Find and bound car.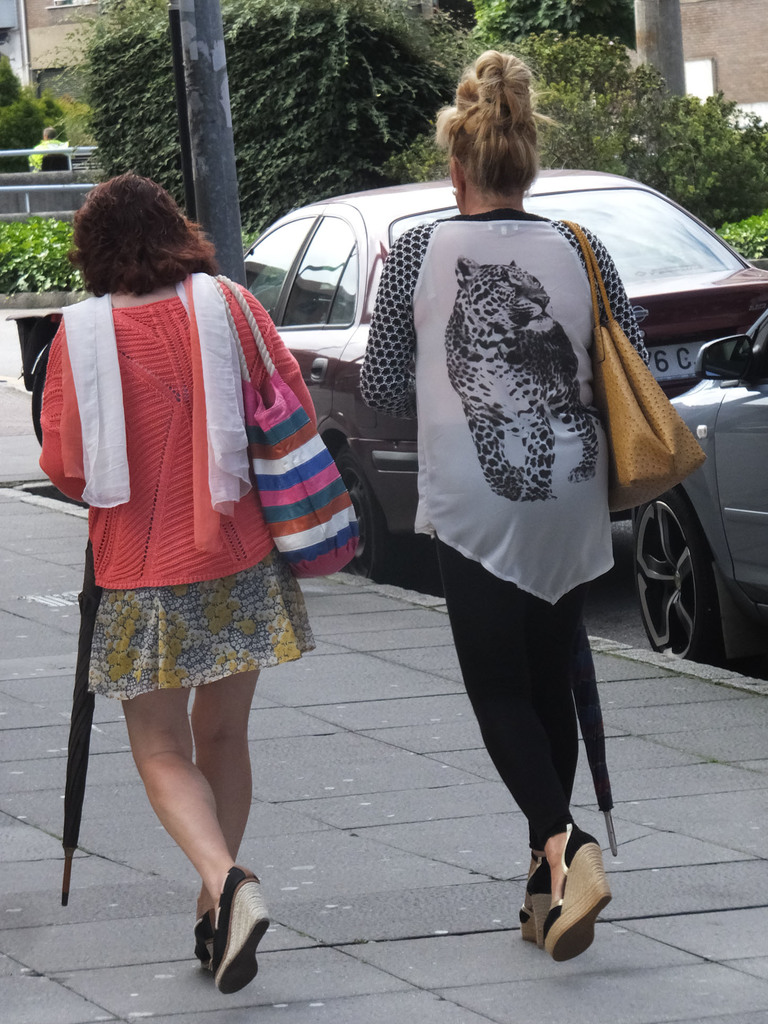
Bound: region(625, 308, 767, 664).
